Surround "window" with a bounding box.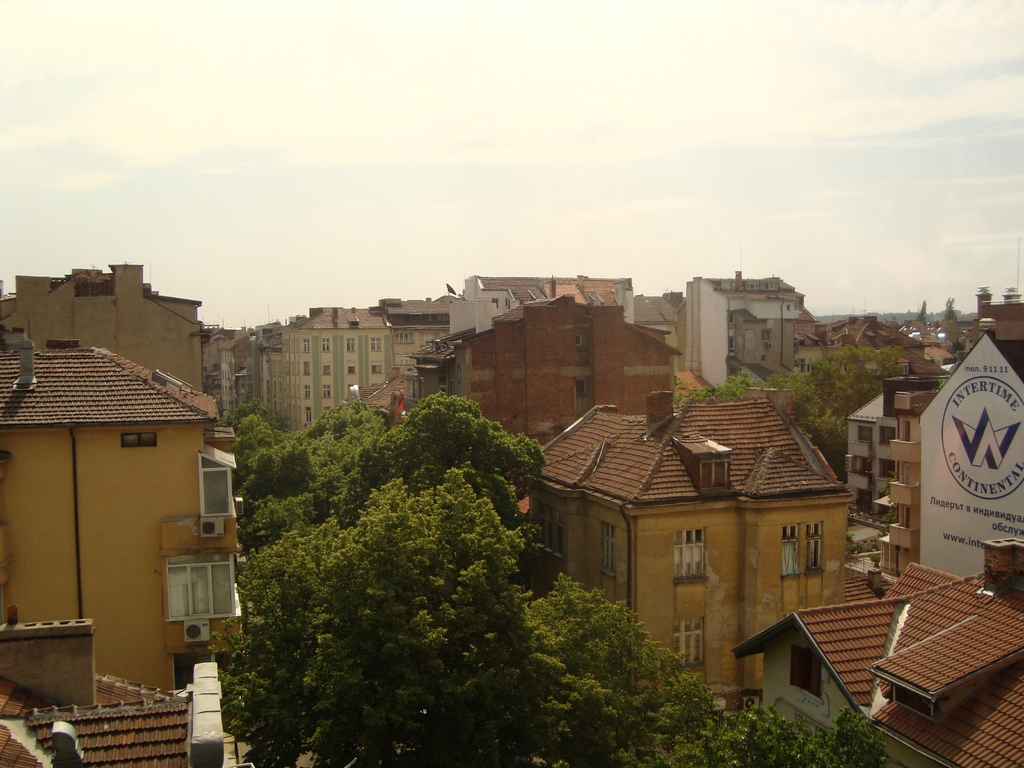
[166,554,230,617].
